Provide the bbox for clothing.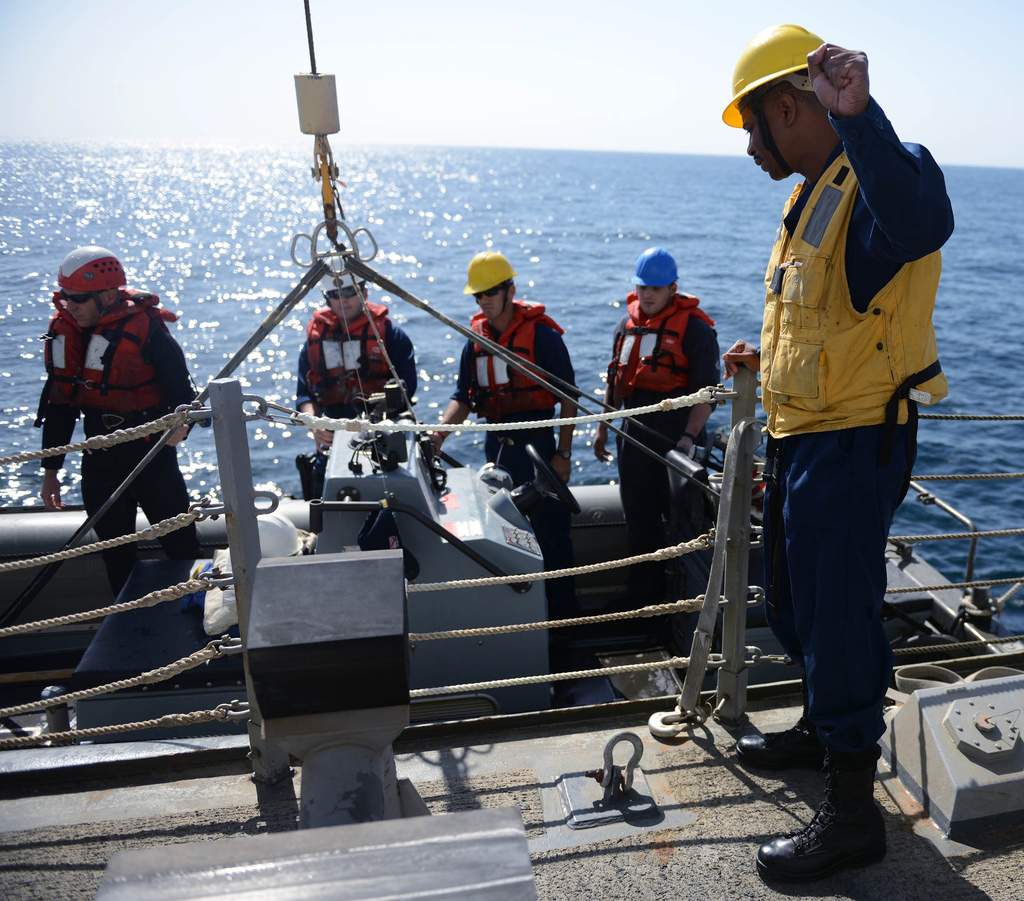
(left=452, top=322, right=579, bottom=487).
